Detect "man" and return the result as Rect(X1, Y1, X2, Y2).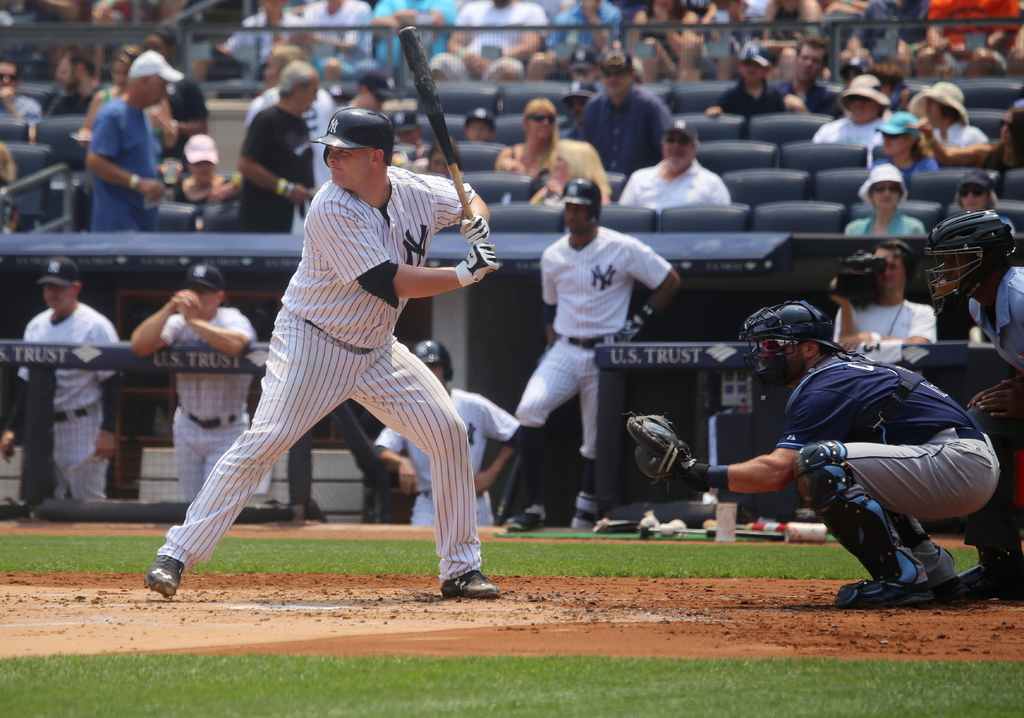
Rect(618, 124, 735, 202).
